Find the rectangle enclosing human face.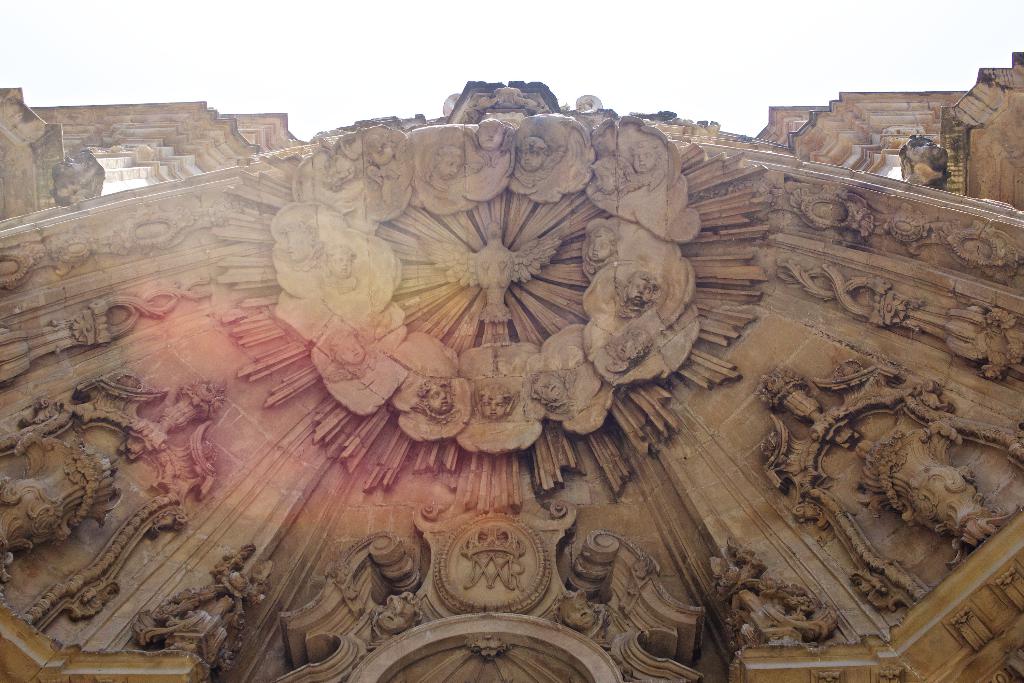
<box>615,337,644,362</box>.
